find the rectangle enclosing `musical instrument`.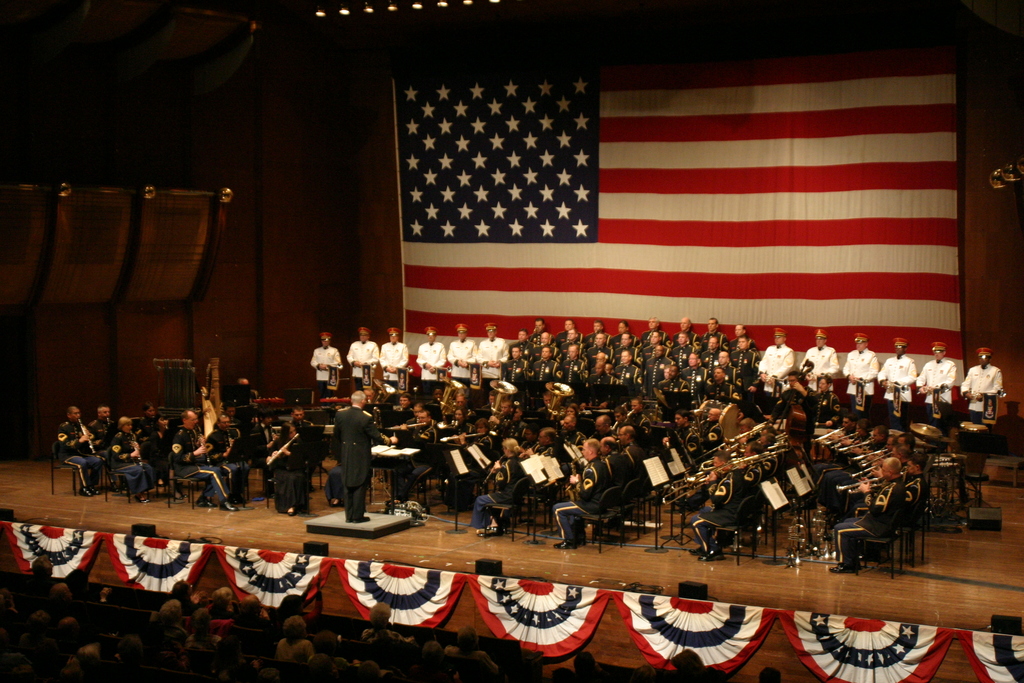
{"left": 918, "top": 383, "right": 948, "bottom": 395}.
